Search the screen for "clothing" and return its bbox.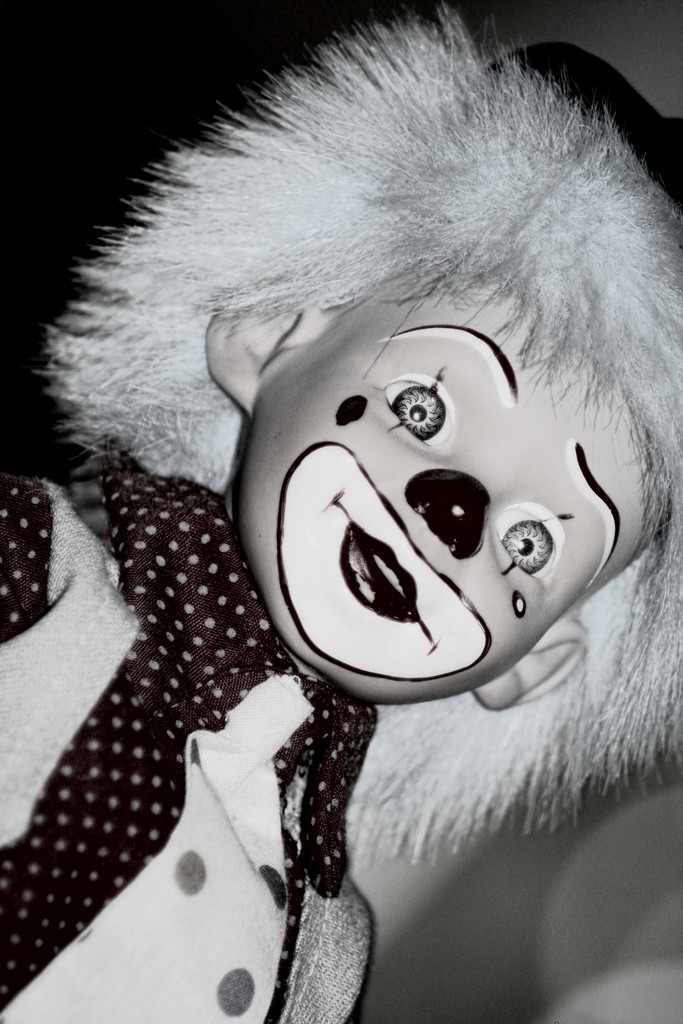
Found: bbox(0, 412, 366, 996).
